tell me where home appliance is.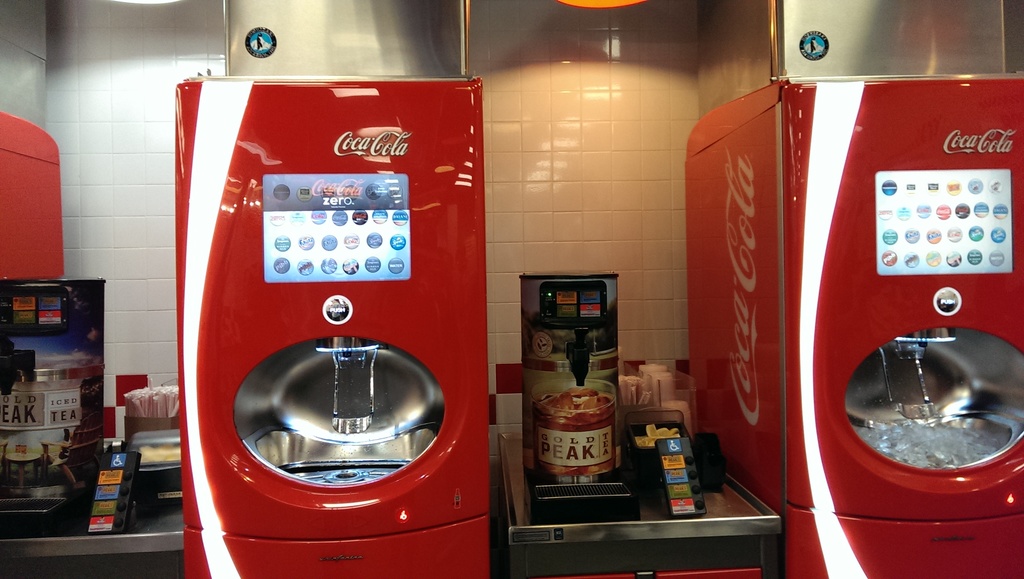
home appliance is at Rect(725, 35, 1023, 578).
